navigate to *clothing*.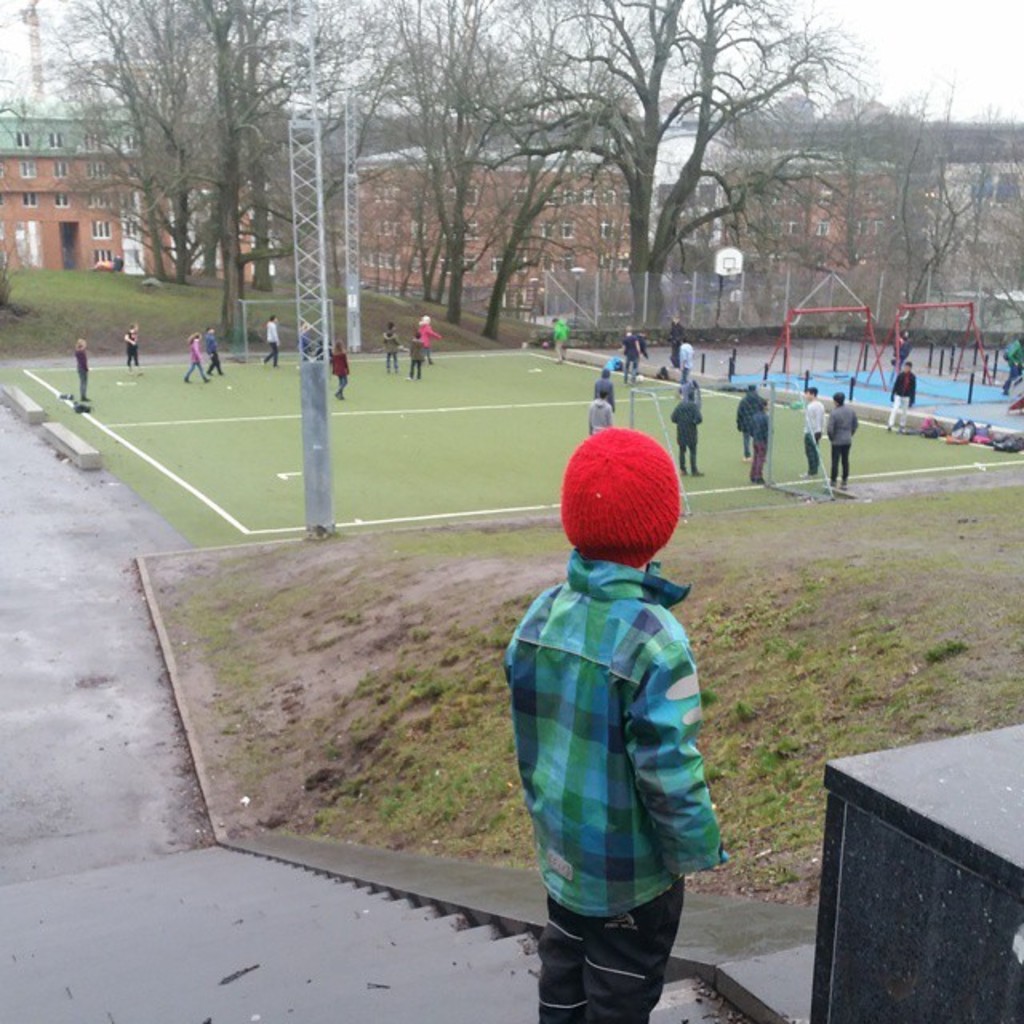
Navigation target: <region>736, 392, 763, 454</region>.
